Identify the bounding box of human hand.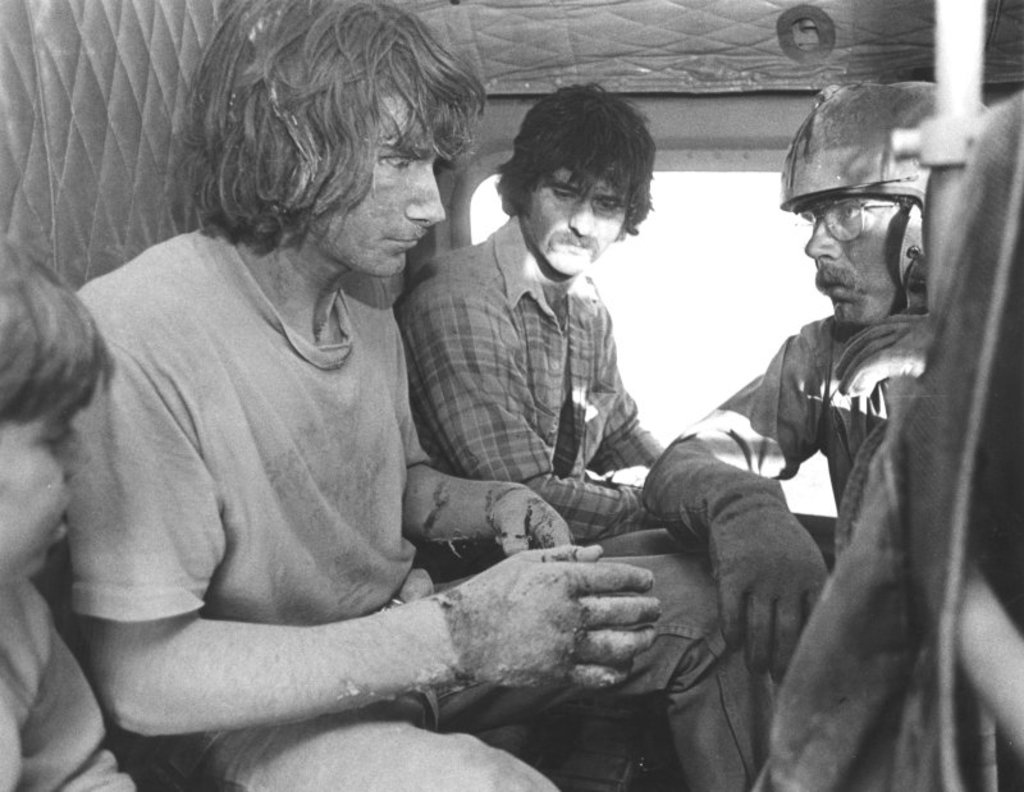
(488, 484, 579, 557).
